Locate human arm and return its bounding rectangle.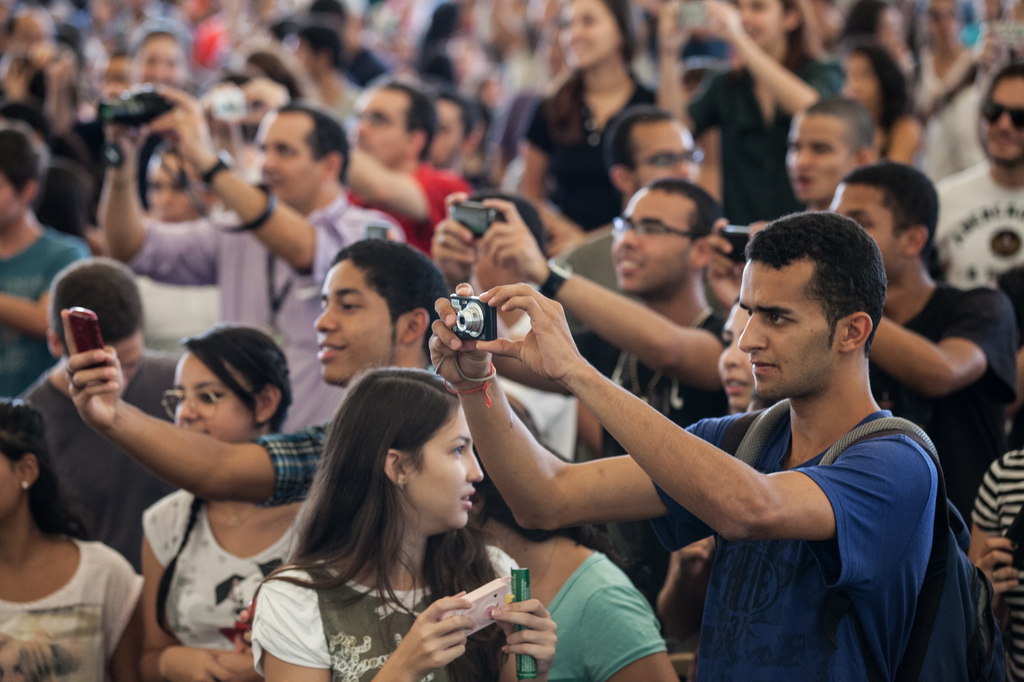
locate(746, 227, 1022, 399).
